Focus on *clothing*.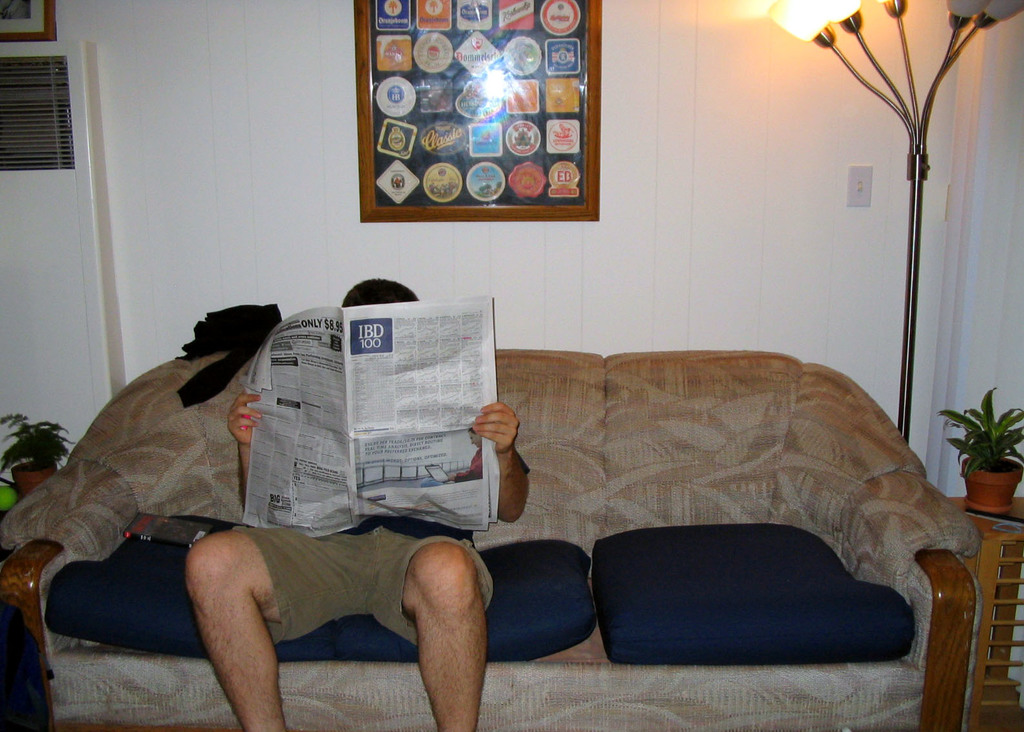
Focused at bbox(176, 303, 279, 409).
